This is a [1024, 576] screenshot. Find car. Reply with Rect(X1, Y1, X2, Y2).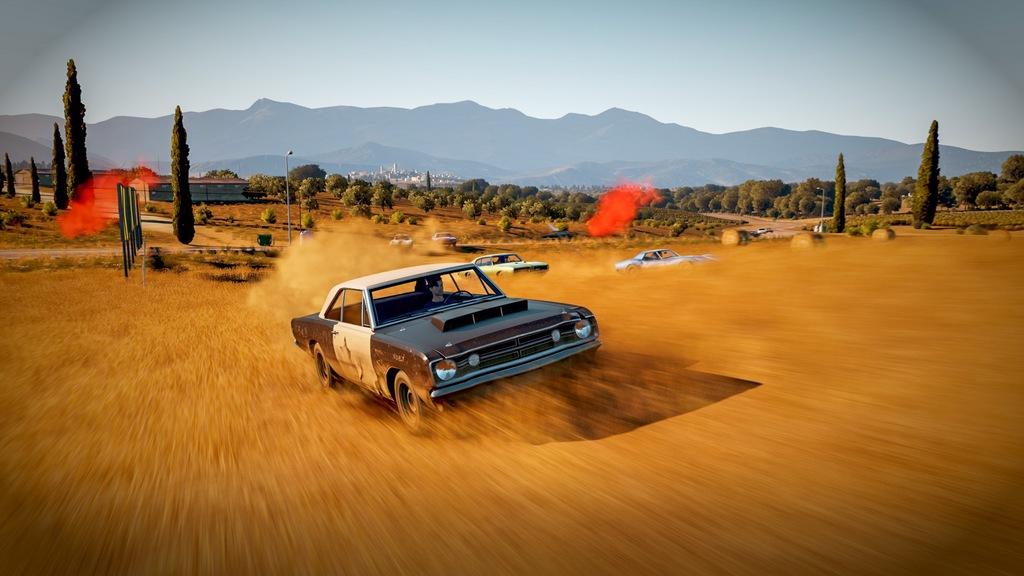
Rect(432, 233, 456, 248).
